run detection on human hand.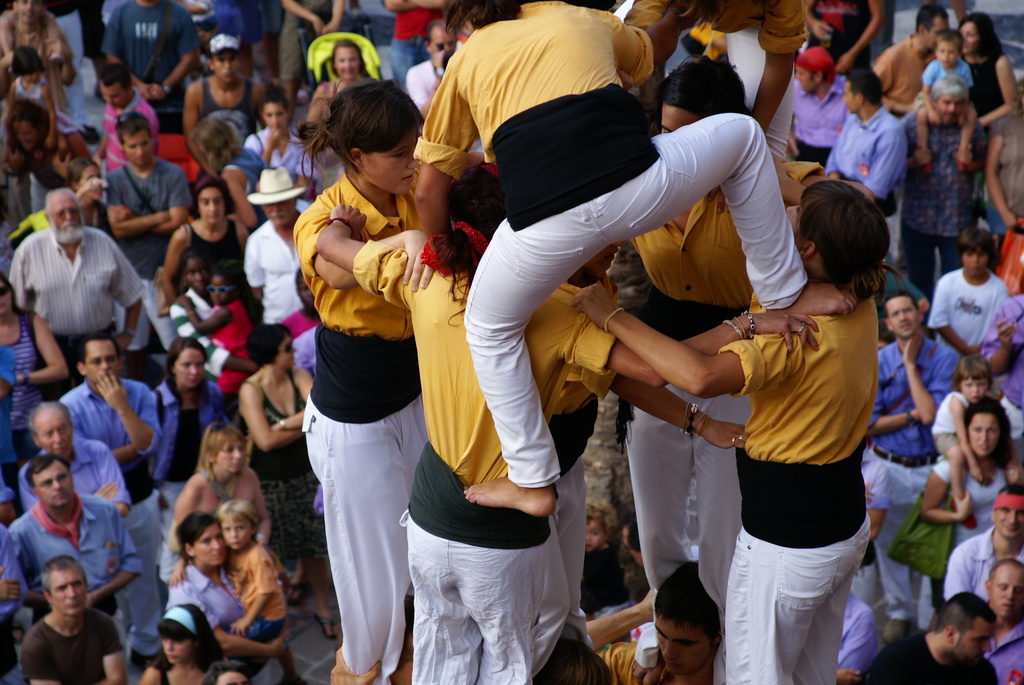
Result: box(837, 51, 852, 74).
